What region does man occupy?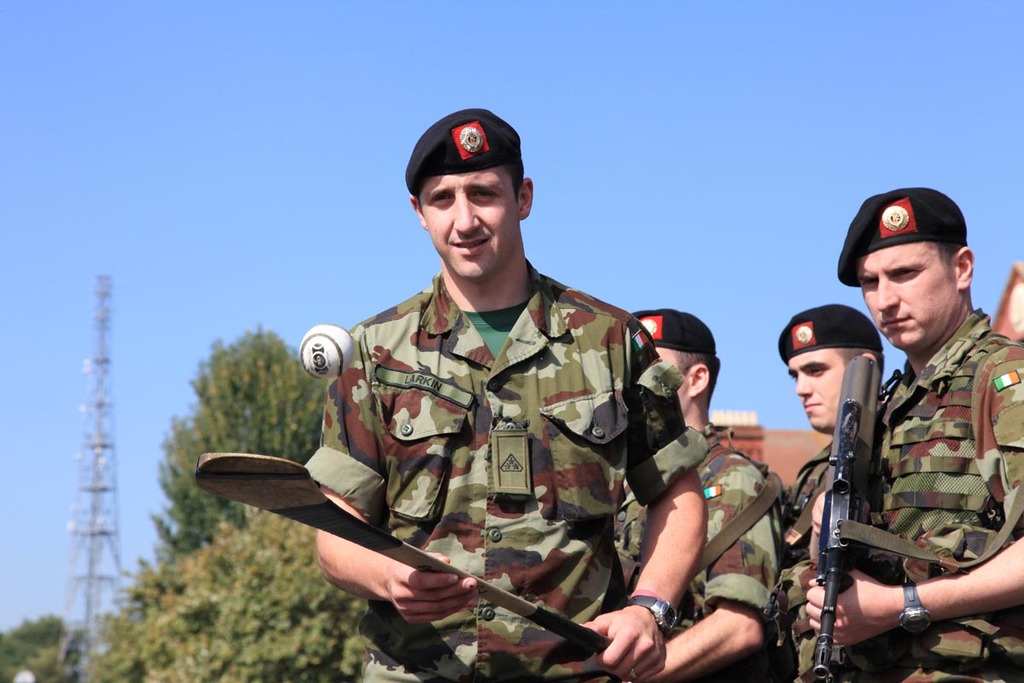
x1=310 y1=110 x2=706 y2=682.
